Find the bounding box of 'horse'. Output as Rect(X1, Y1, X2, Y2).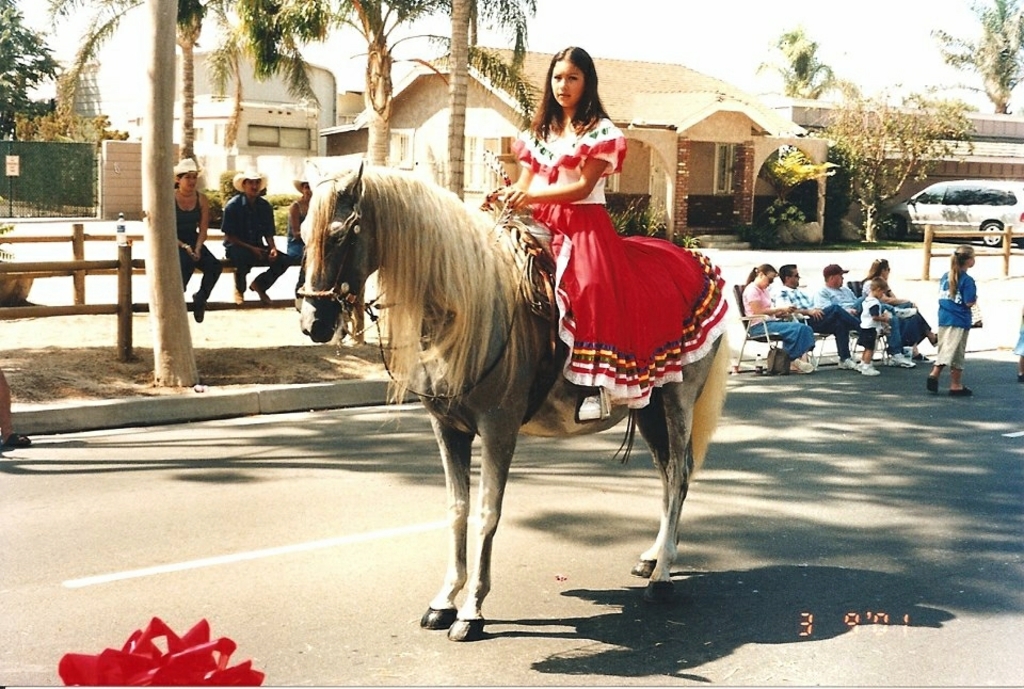
Rect(298, 159, 733, 643).
